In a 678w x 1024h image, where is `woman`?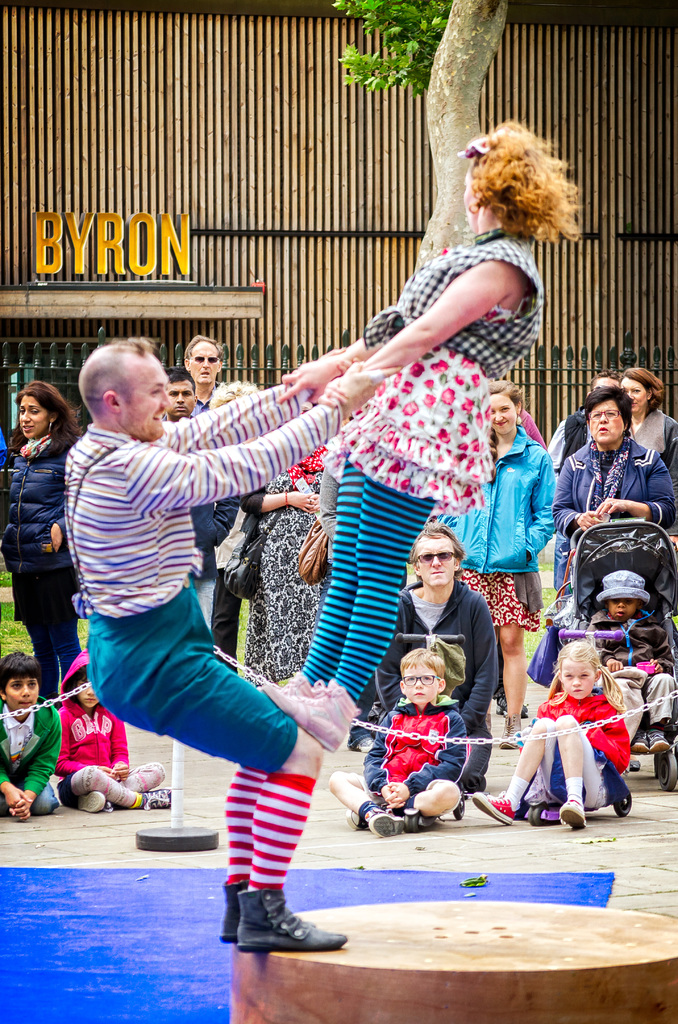
bbox=[242, 446, 327, 687].
